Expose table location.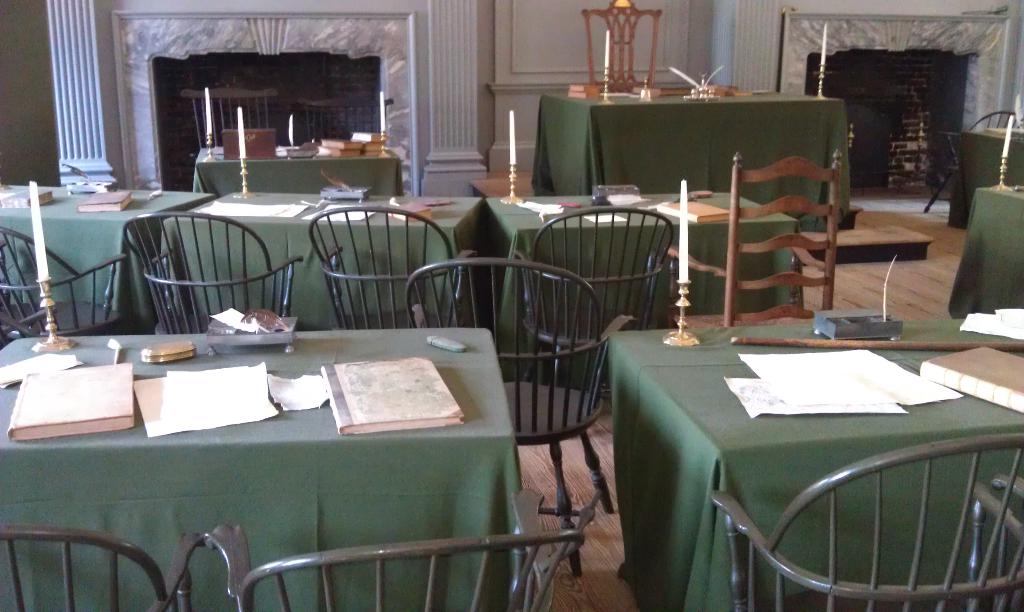
Exposed at 945 179 1023 324.
